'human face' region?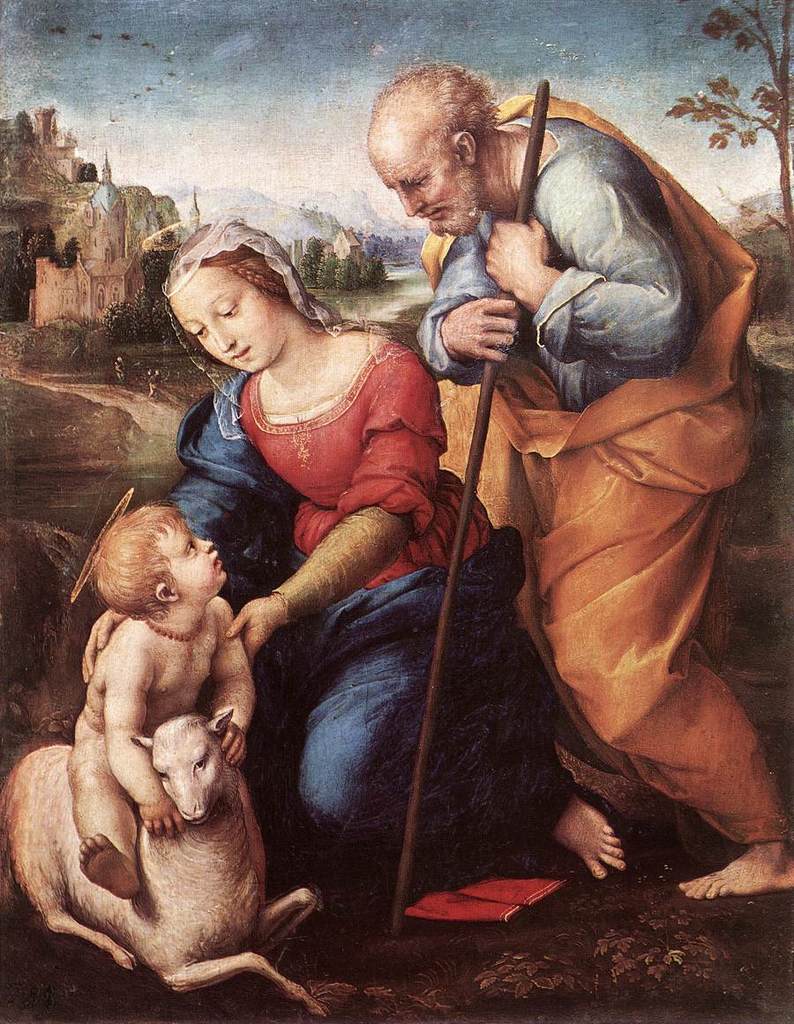
detection(368, 149, 477, 235)
